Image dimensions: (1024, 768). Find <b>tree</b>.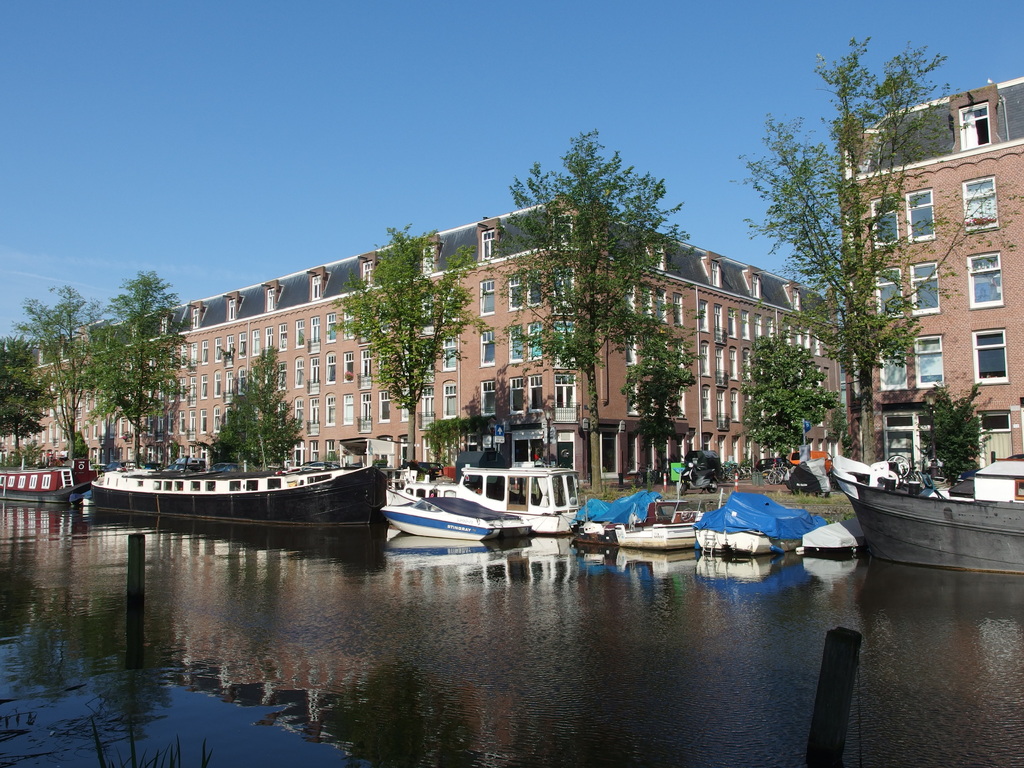
[733,33,1023,445].
